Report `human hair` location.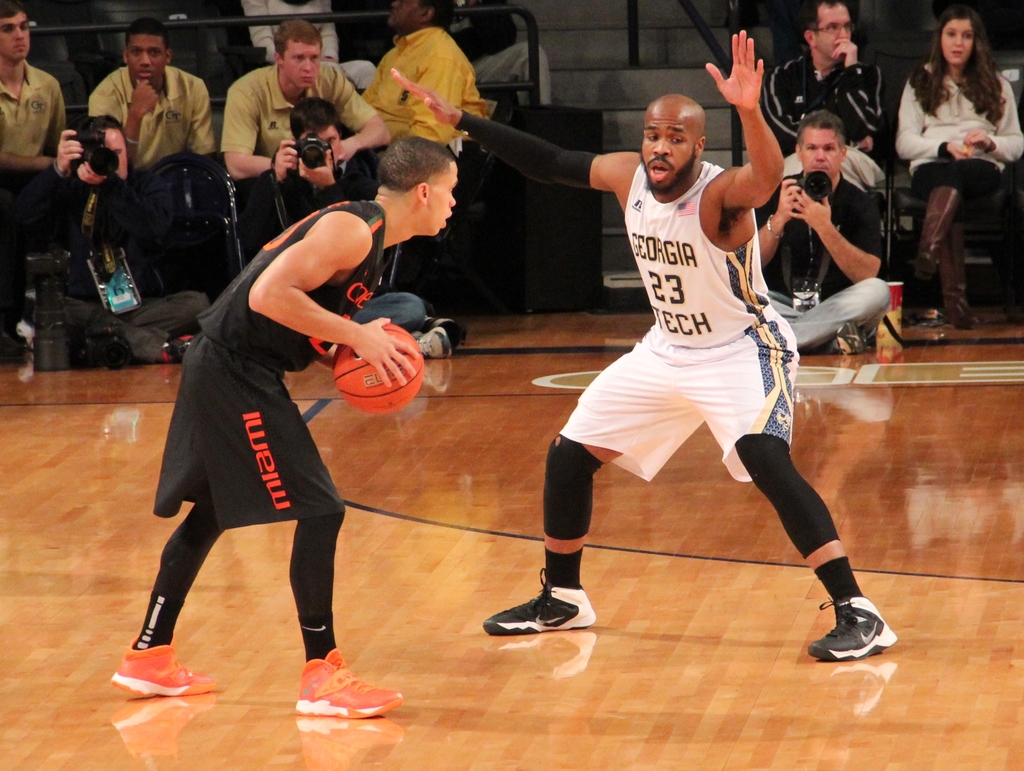
Report: box(799, 0, 850, 39).
